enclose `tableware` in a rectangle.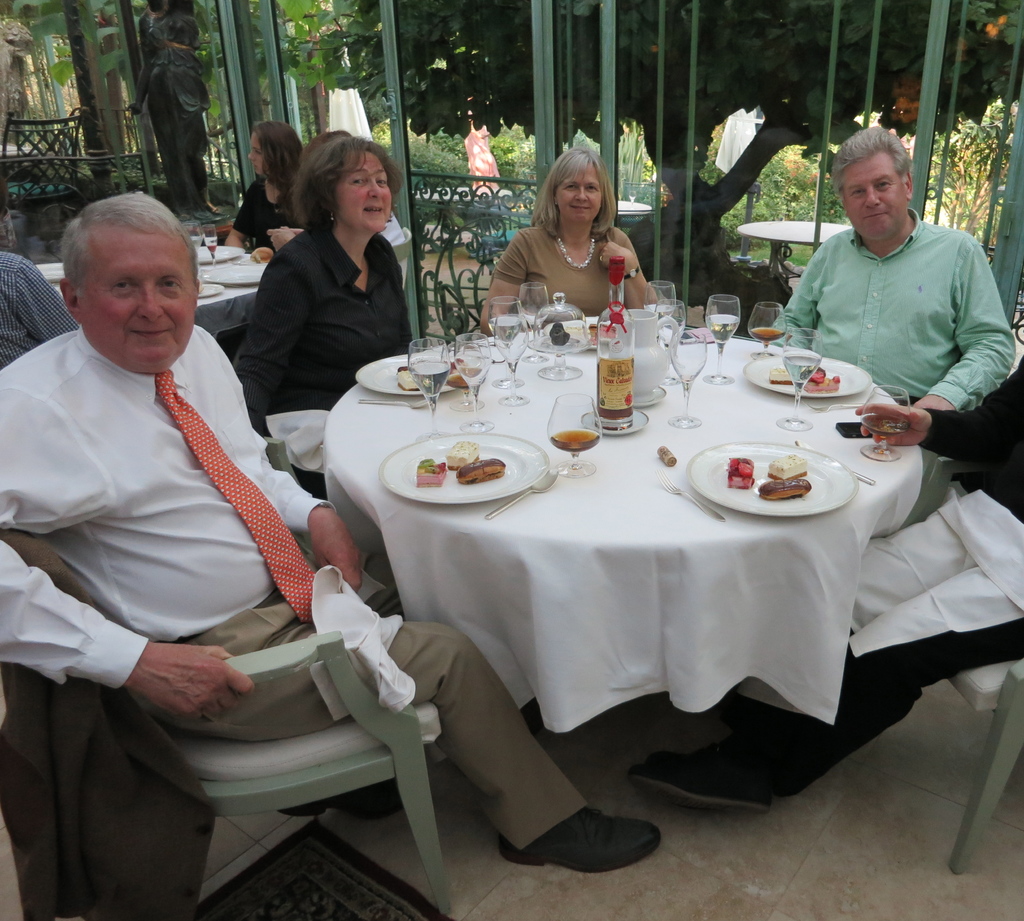
684, 438, 863, 519.
